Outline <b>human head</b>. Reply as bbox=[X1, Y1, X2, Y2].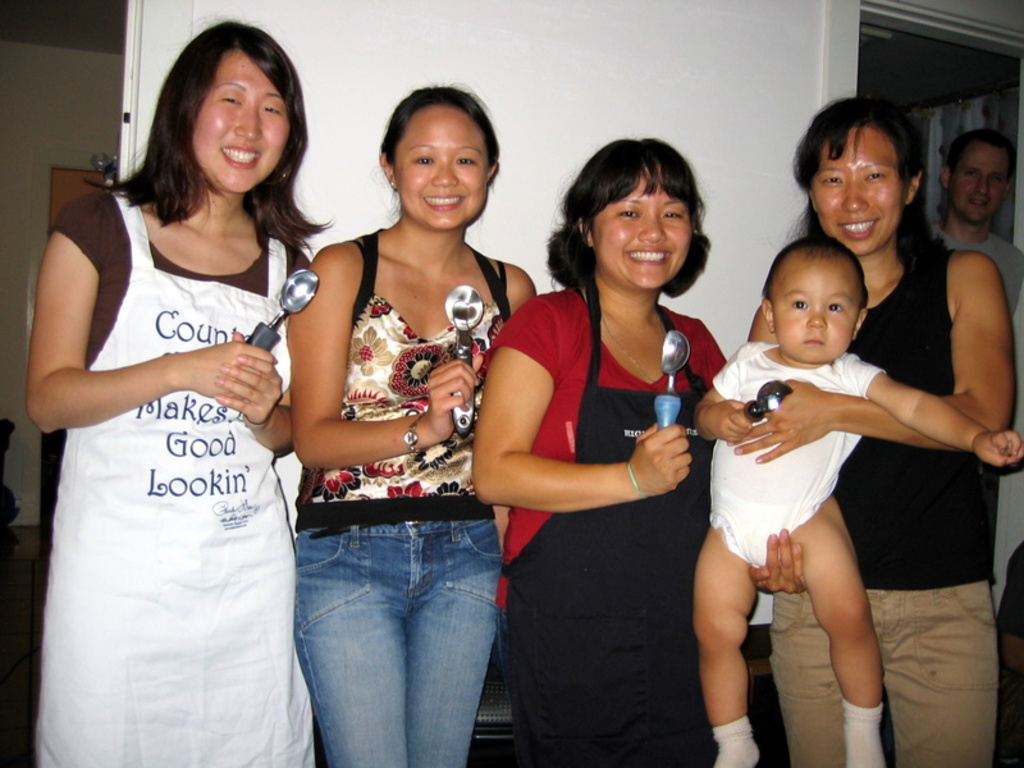
bbox=[552, 136, 709, 296].
